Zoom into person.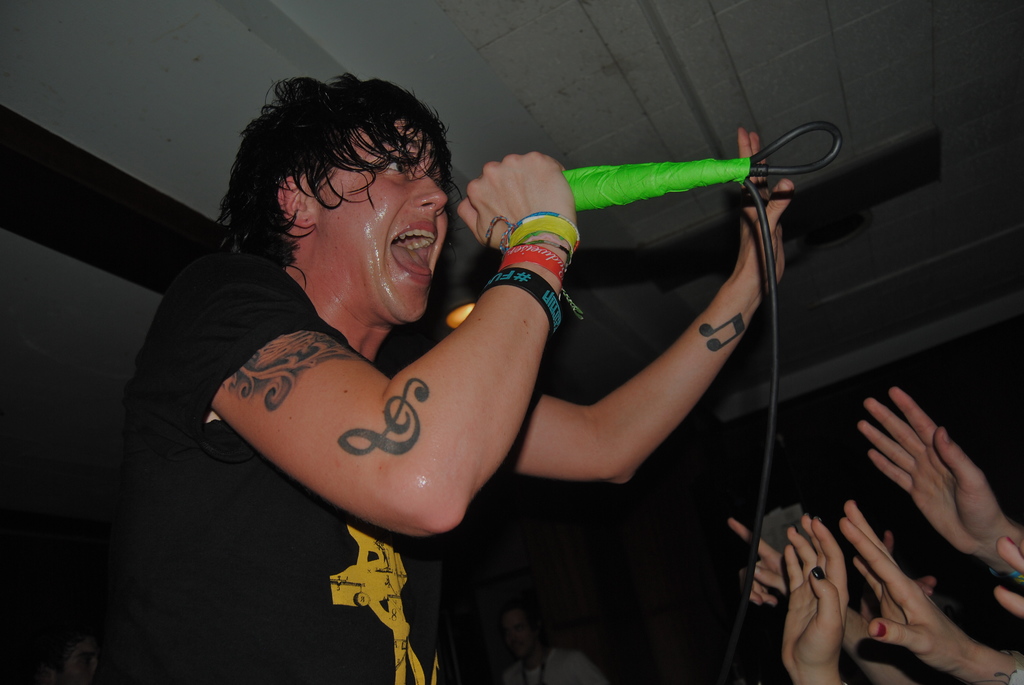
Zoom target: 852,385,1023,591.
